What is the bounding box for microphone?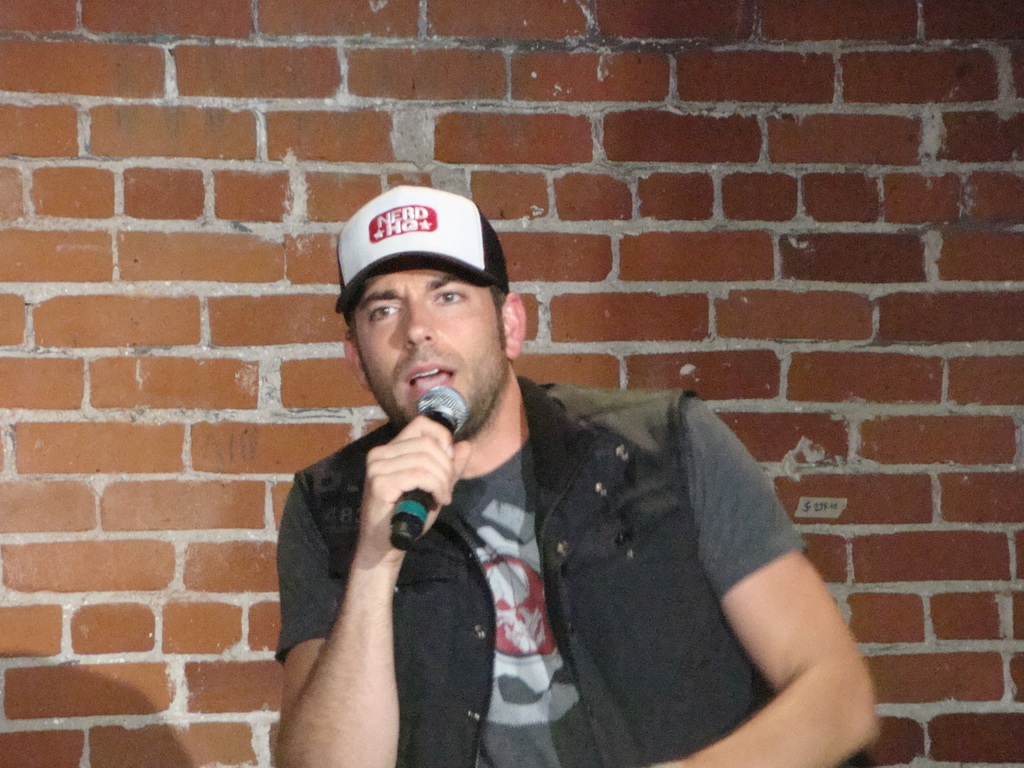
<region>390, 382, 468, 550</region>.
